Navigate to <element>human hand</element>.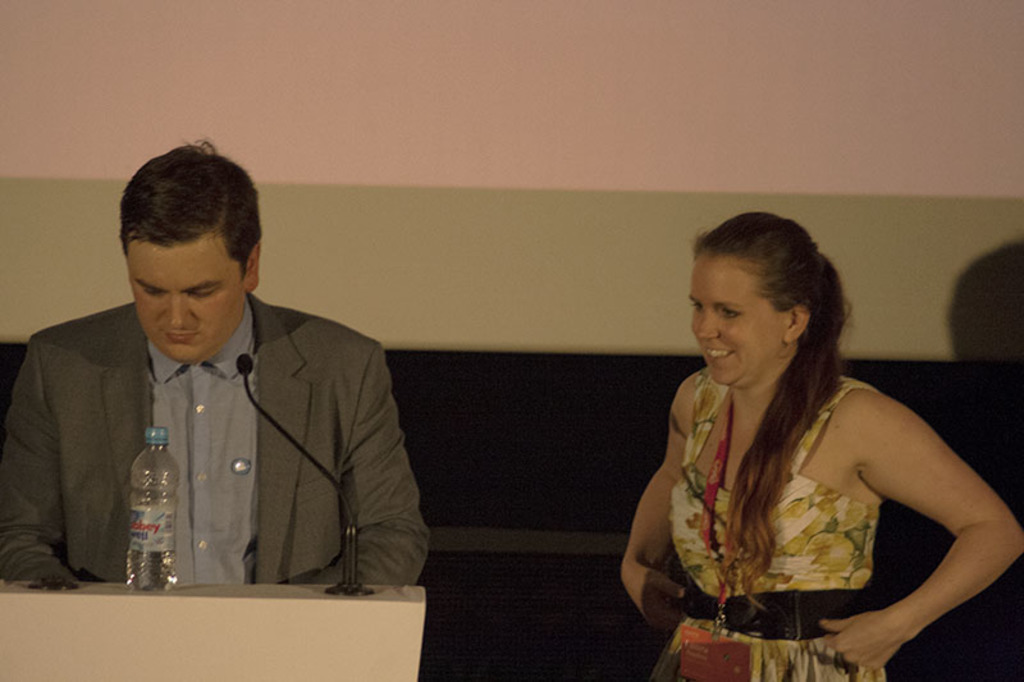
Navigation target: crop(819, 612, 902, 673).
